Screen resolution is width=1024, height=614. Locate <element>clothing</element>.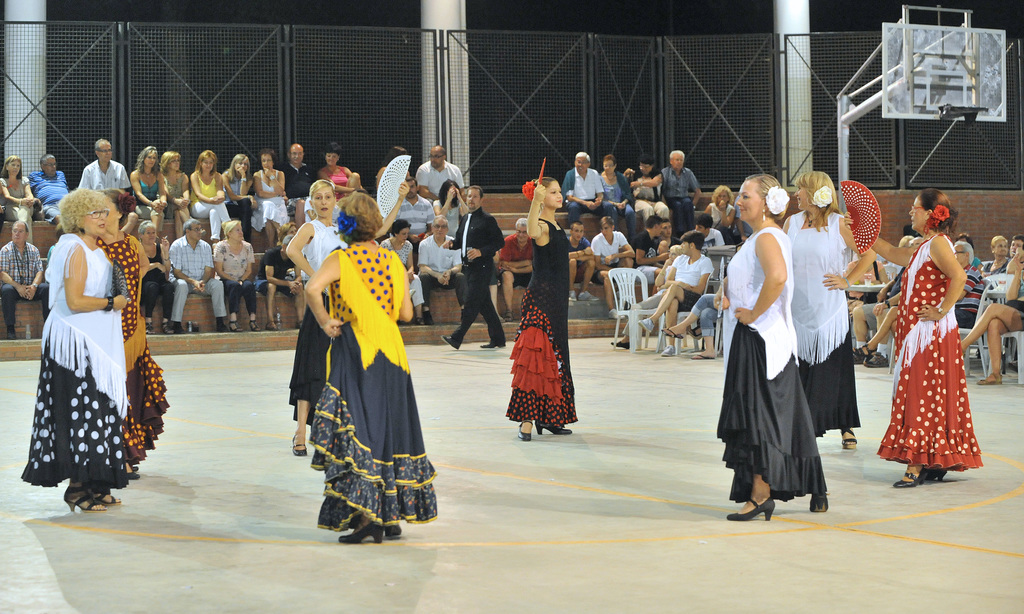
[163, 172, 189, 208].
